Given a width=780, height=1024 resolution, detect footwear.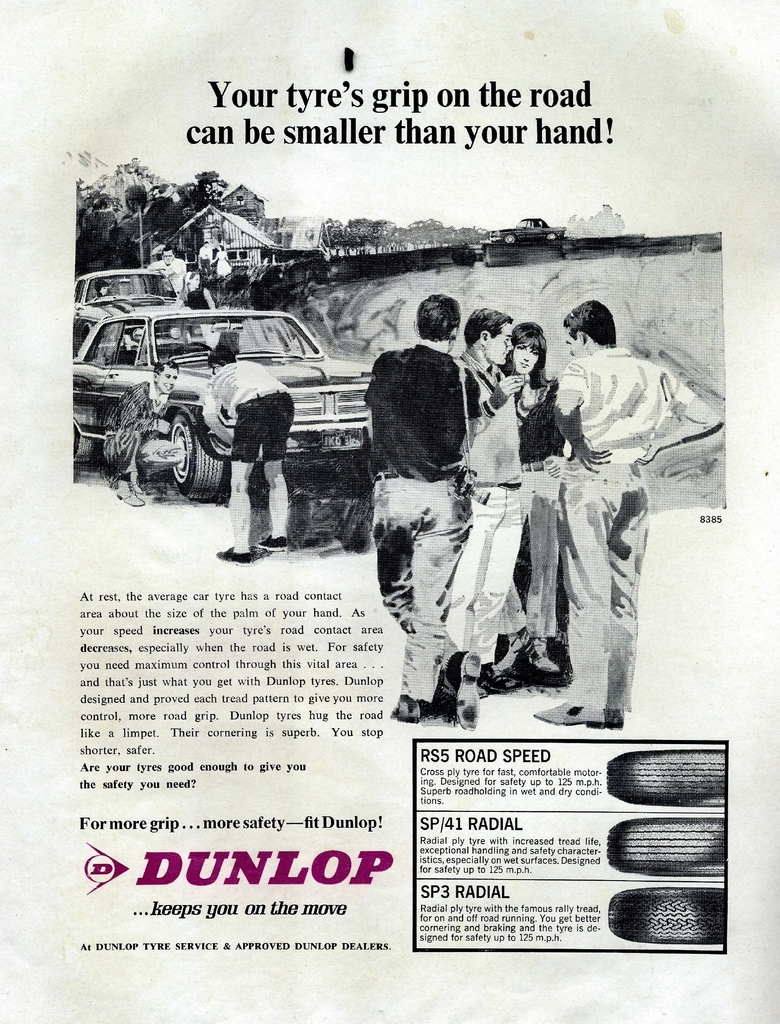
crop(537, 641, 565, 676).
